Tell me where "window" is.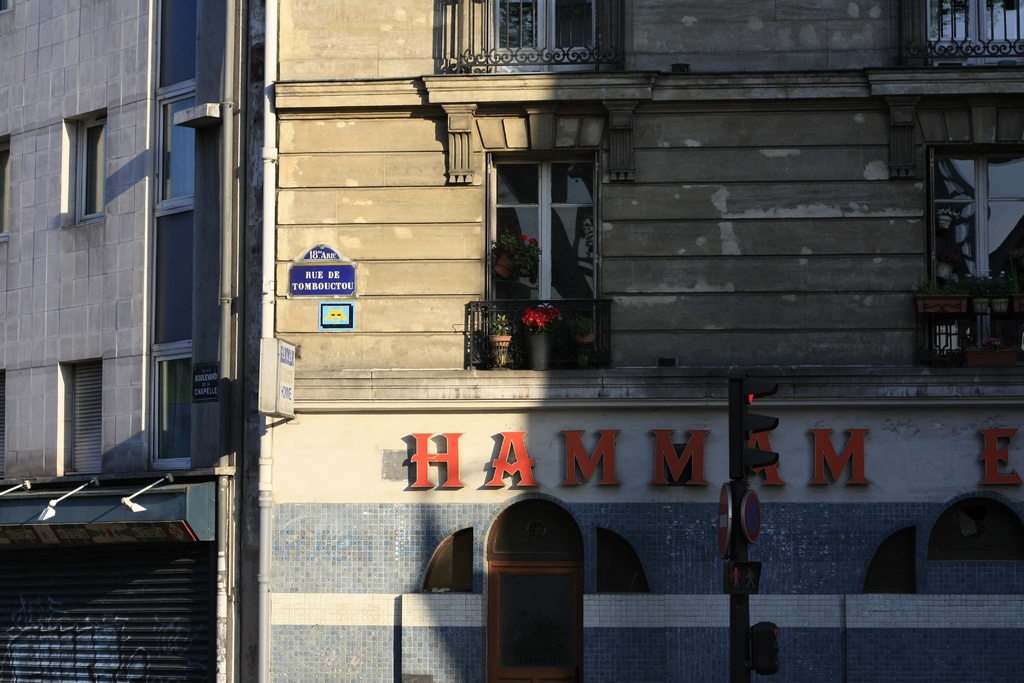
"window" is at rect(920, 0, 1023, 74).
